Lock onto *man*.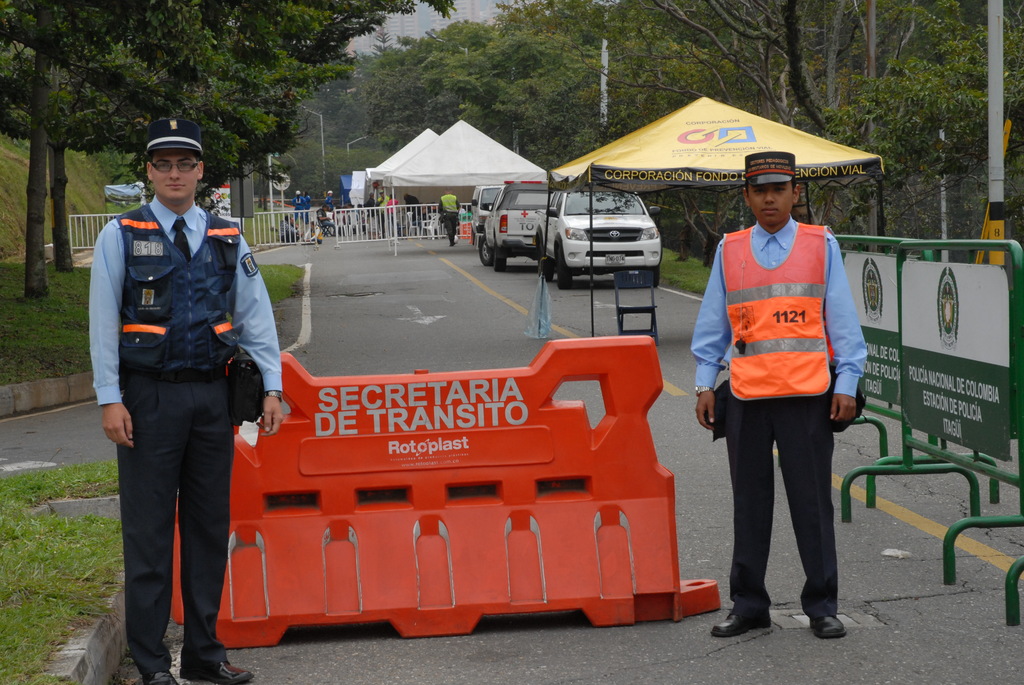
Locked: box=[285, 218, 301, 244].
